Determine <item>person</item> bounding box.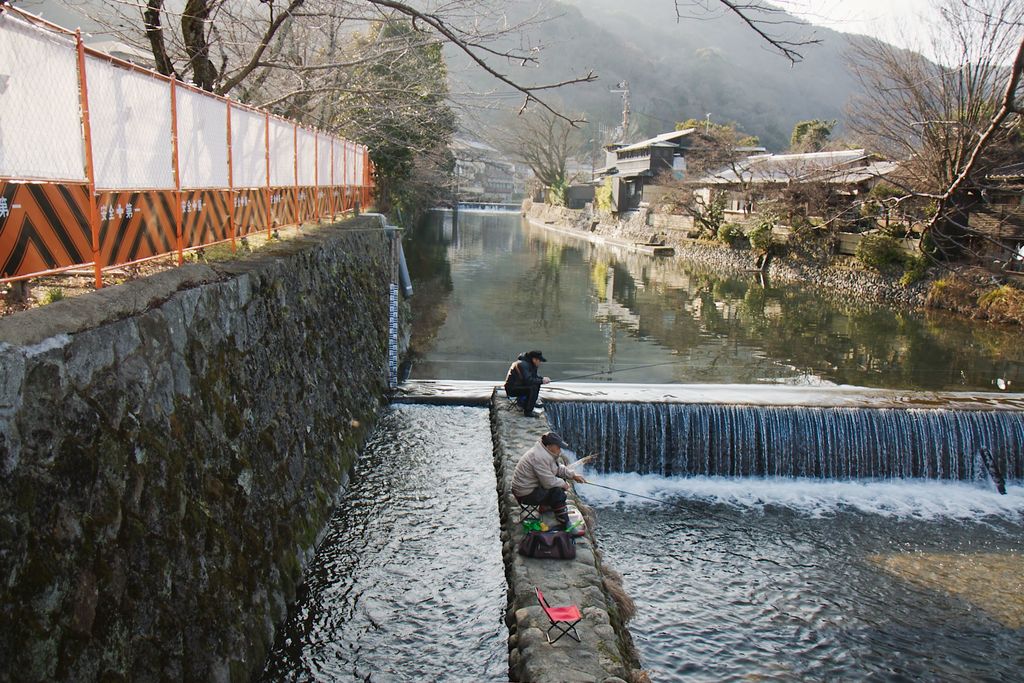
Determined: region(515, 431, 582, 531).
